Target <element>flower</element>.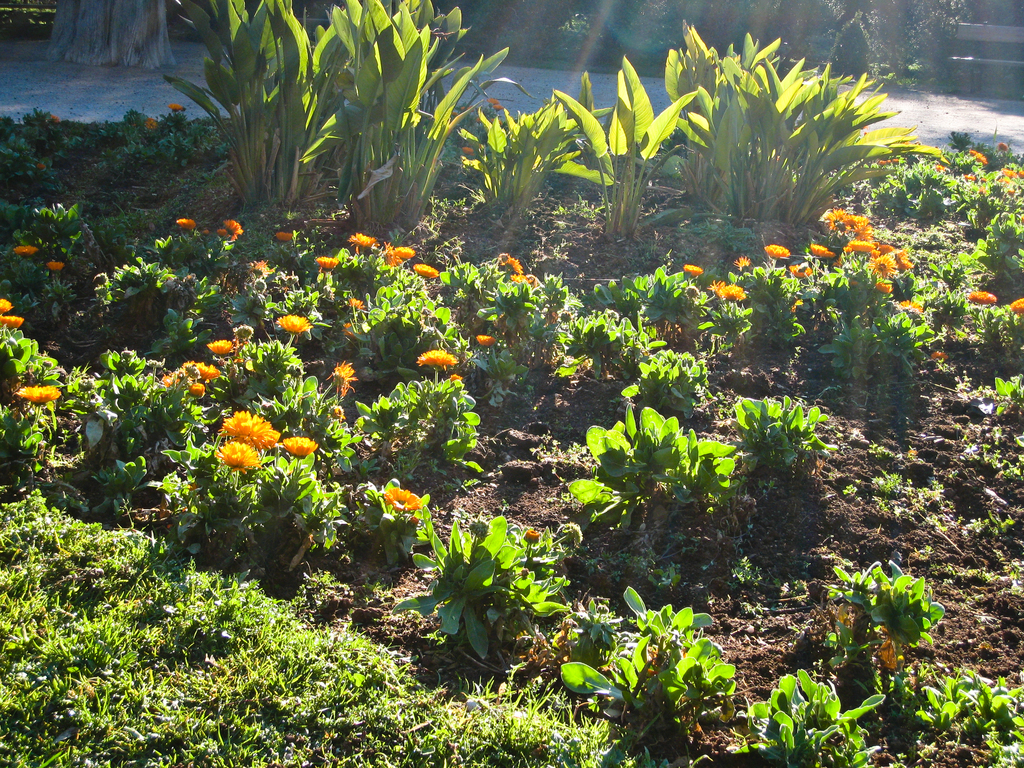
Target region: select_region(383, 244, 413, 262).
